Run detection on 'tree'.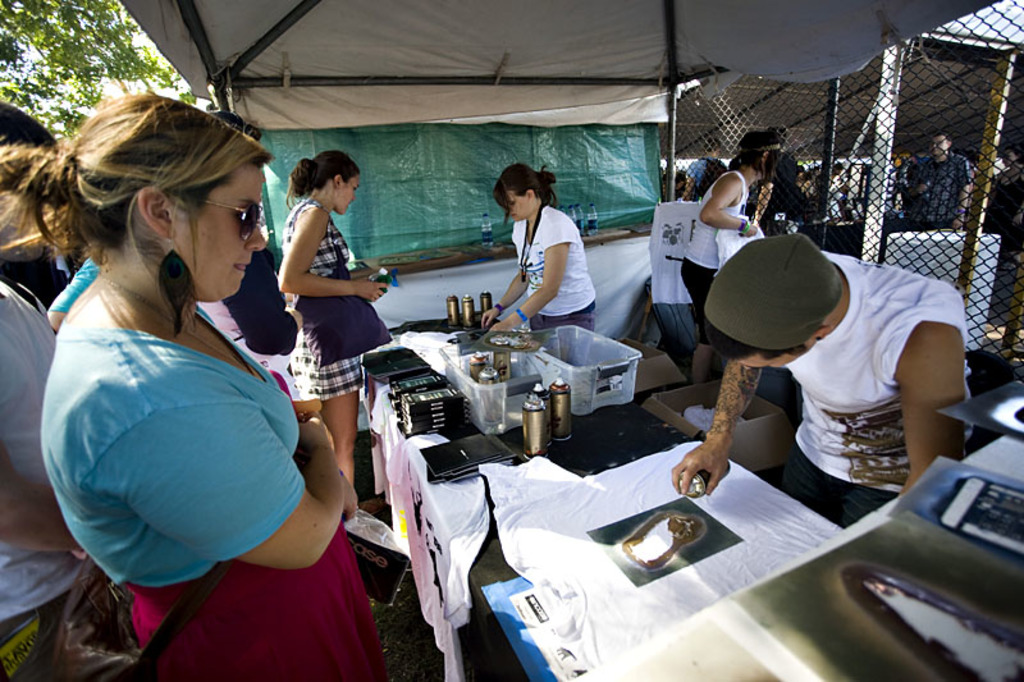
Result: [x1=0, y1=0, x2=189, y2=132].
